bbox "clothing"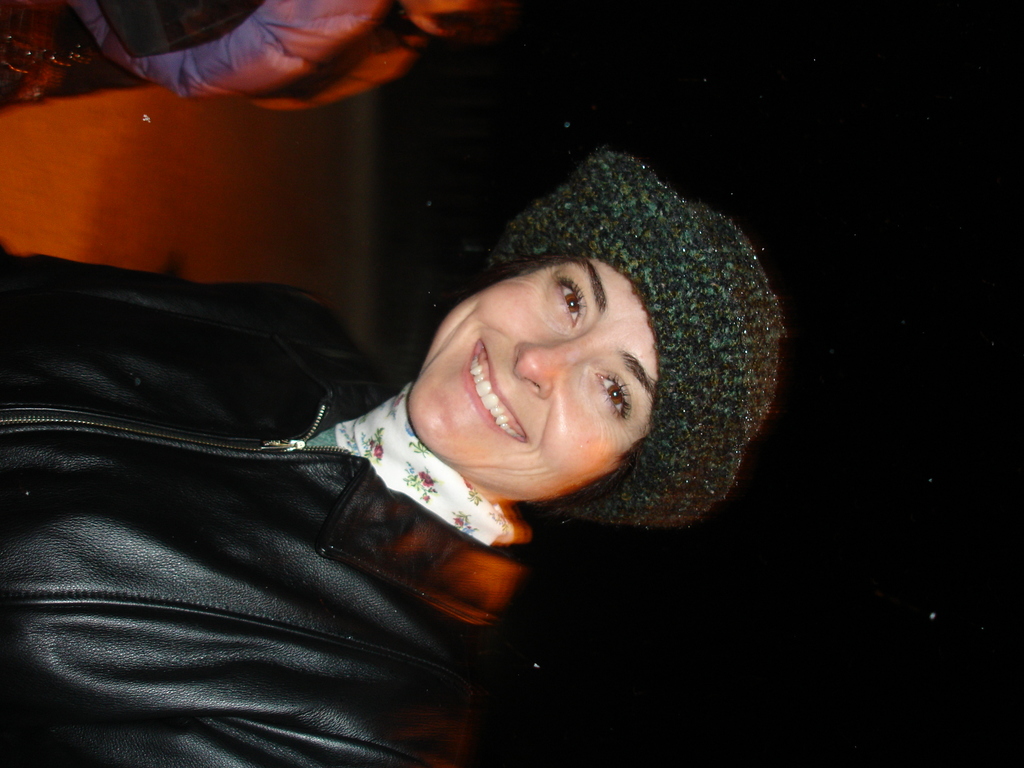
region(0, 250, 531, 767)
